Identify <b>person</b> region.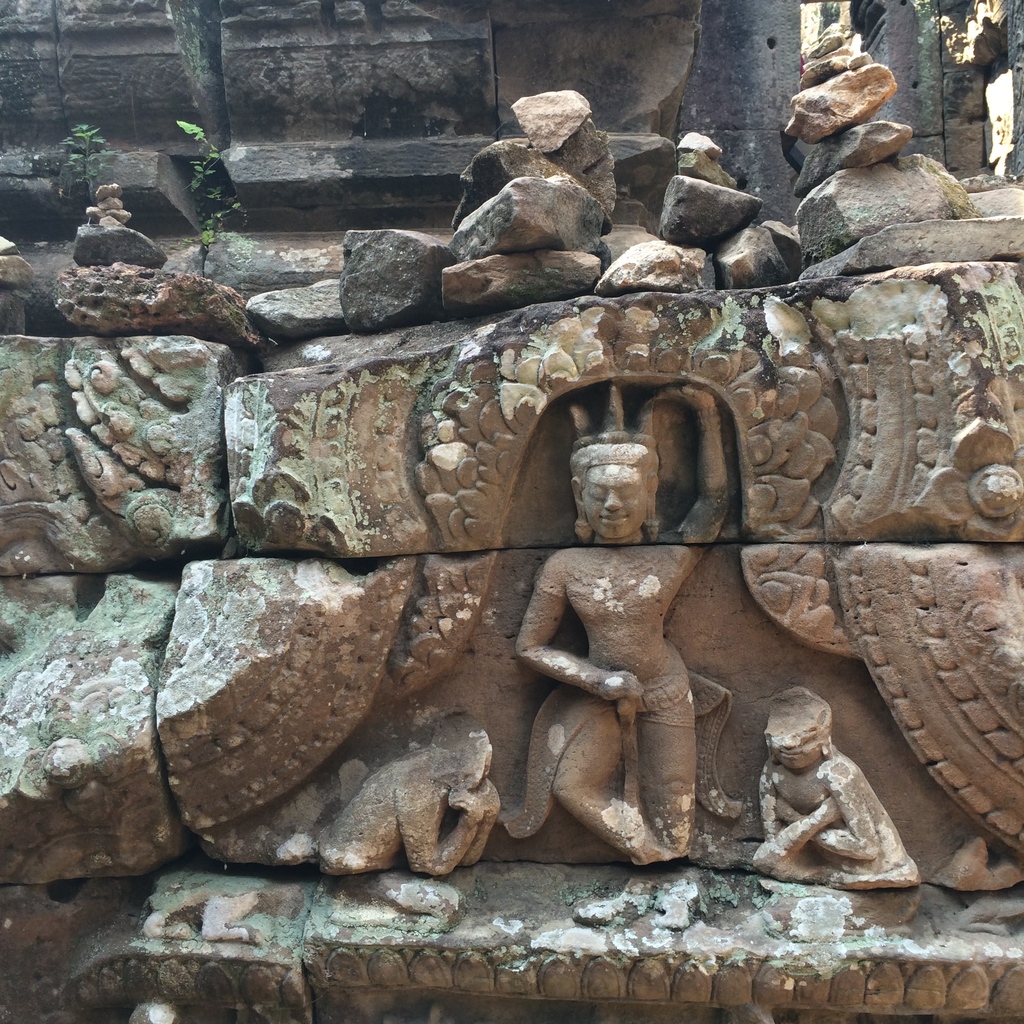
Region: pyautogui.locateOnScreen(516, 393, 735, 867).
